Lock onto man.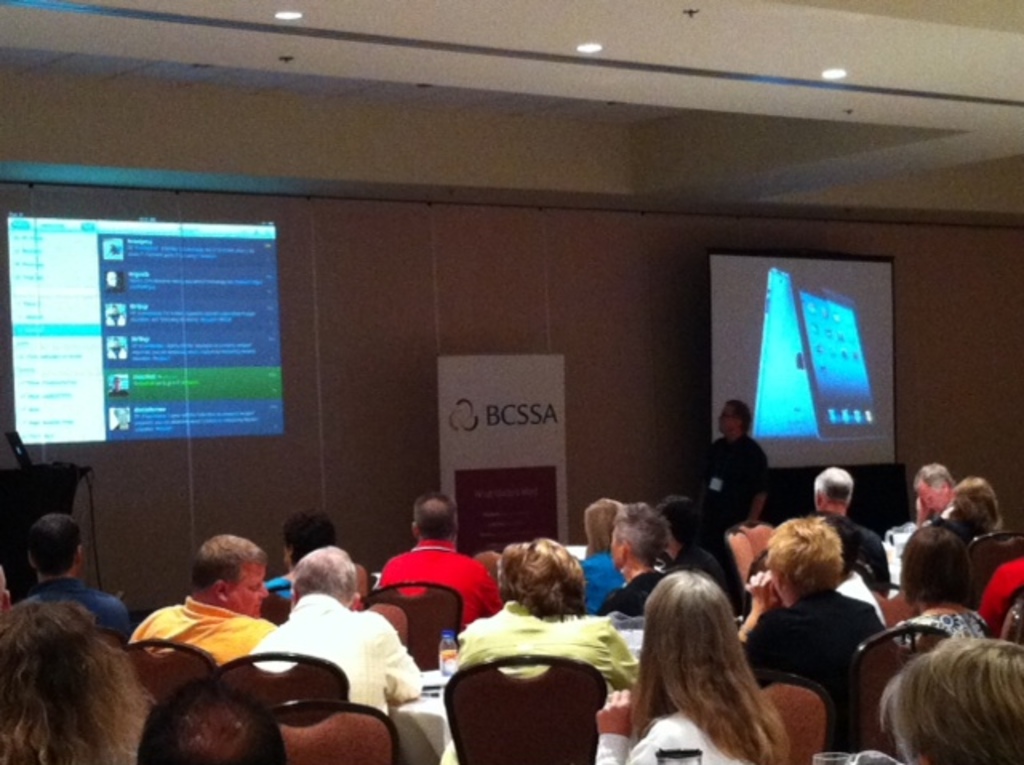
Locked: <region>242, 546, 422, 719</region>.
